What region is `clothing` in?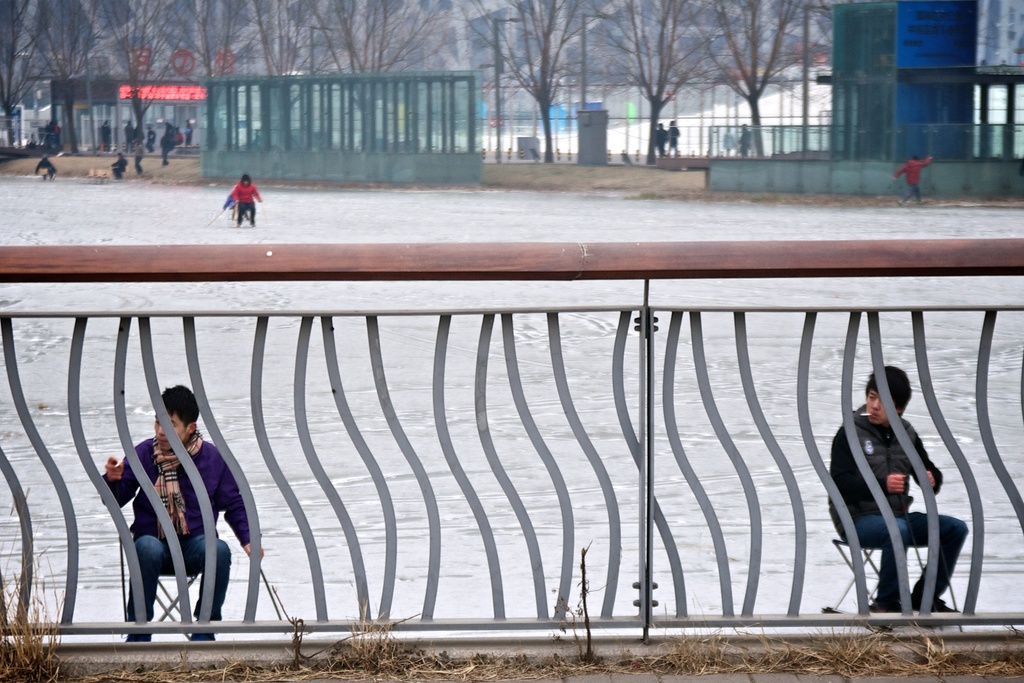
x1=164 y1=124 x2=173 y2=134.
